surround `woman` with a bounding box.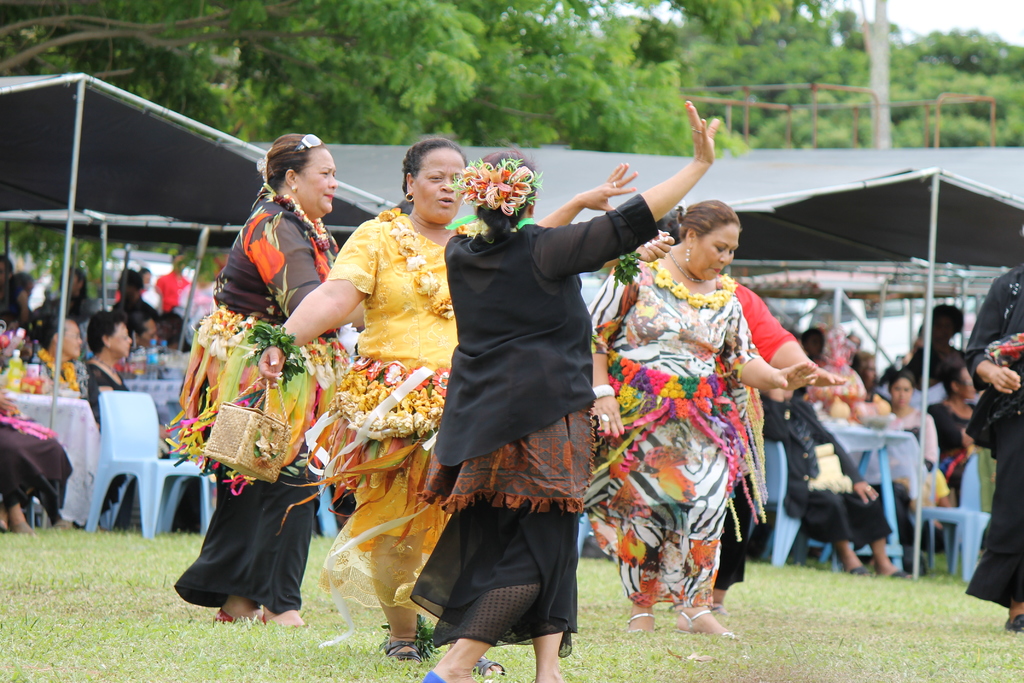
l=876, t=371, r=942, b=473.
